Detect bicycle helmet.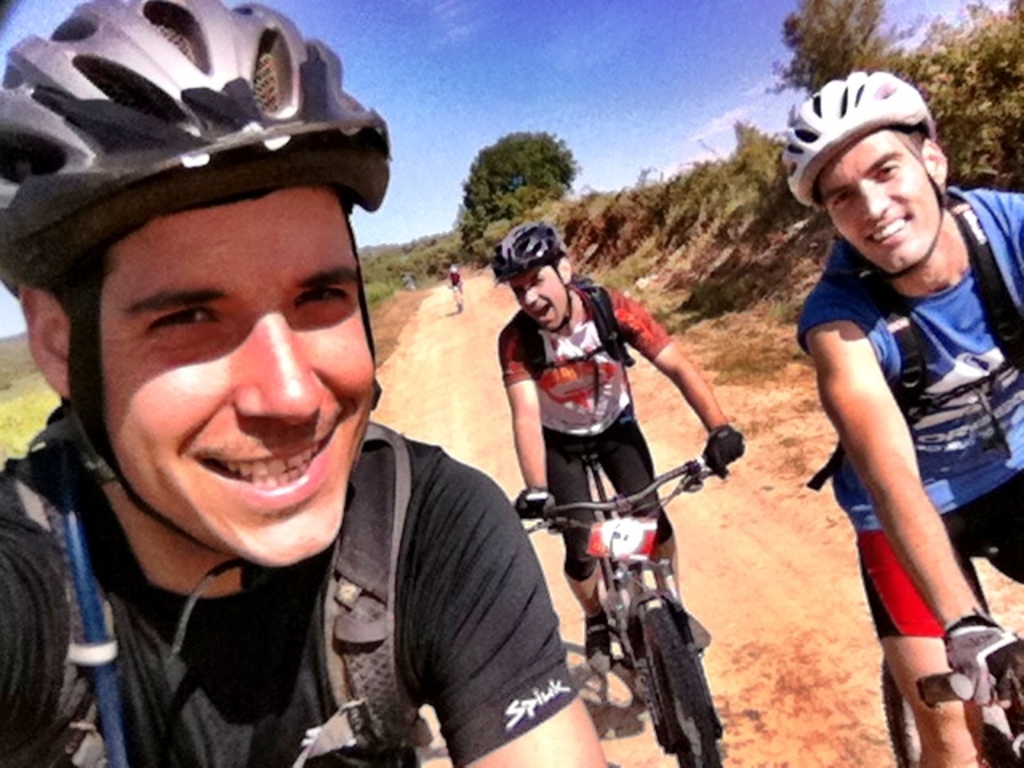
Detected at 781, 72, 930, 208.
